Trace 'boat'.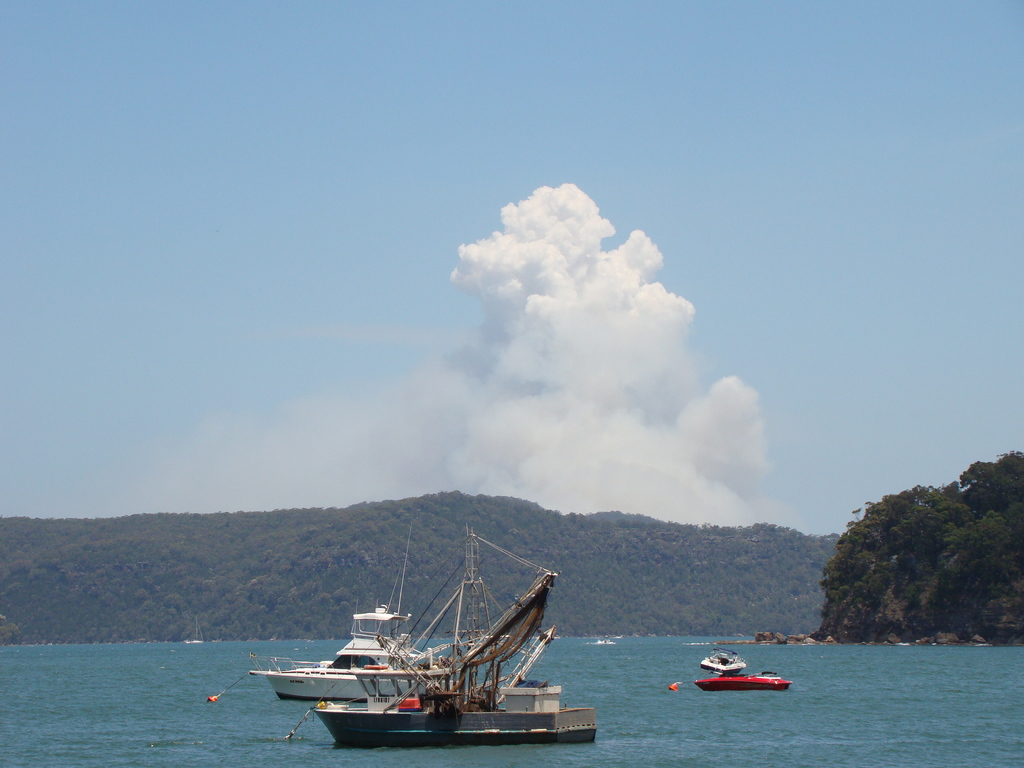
Traced to {"x1": 242, "y1": 522, "x2": 459, "y2": 712}.
